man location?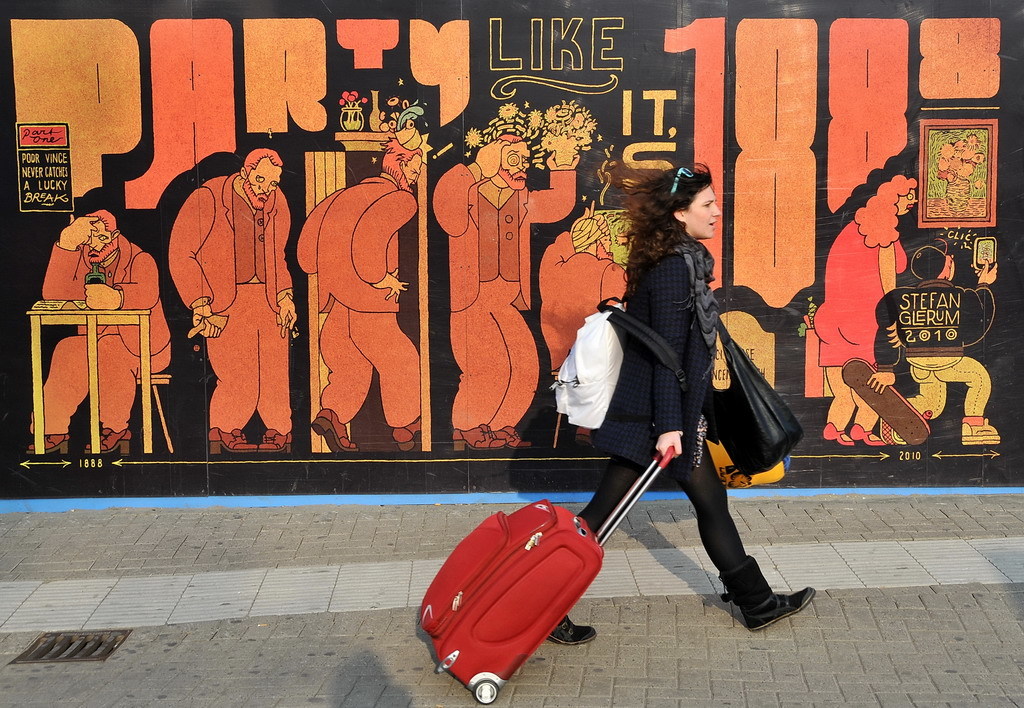
<bbox>292, 138, 432, 453</bbox>
